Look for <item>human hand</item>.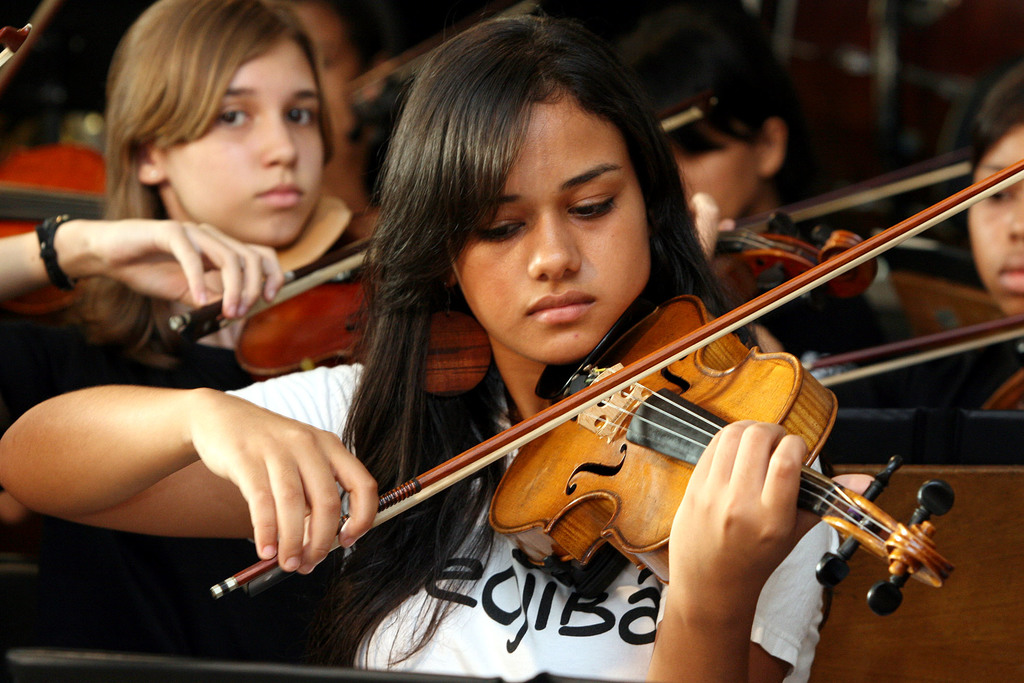
Found: 689, 190, 735, 267.
